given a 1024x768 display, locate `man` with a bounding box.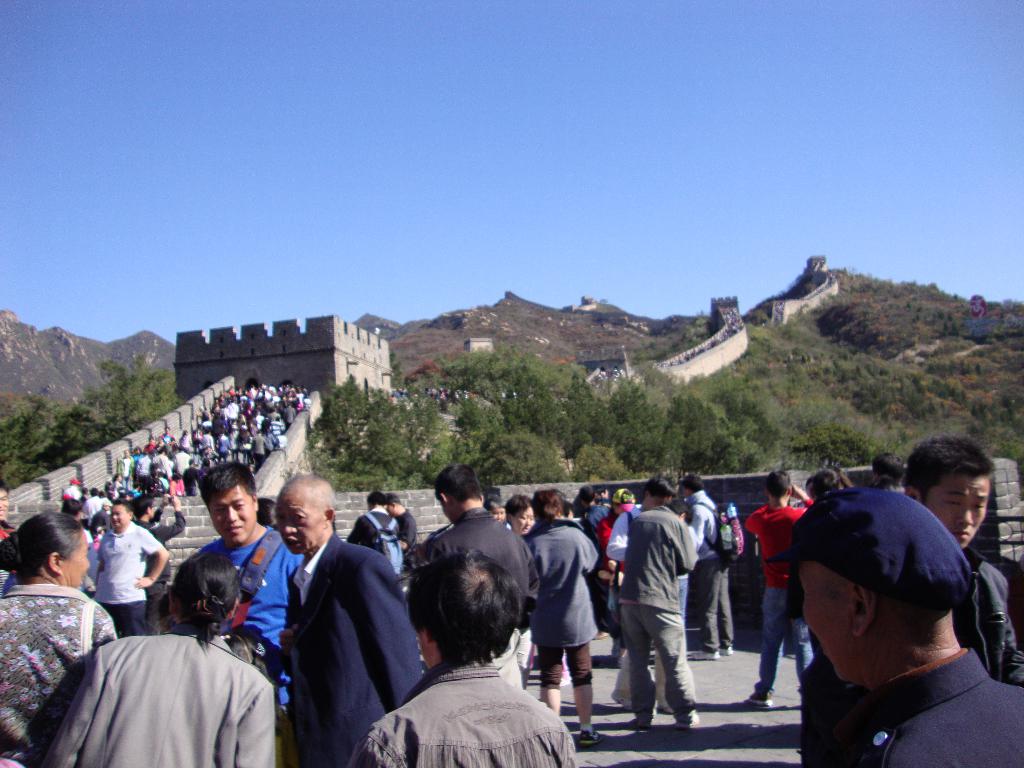
Located: 382:496:417:549.
